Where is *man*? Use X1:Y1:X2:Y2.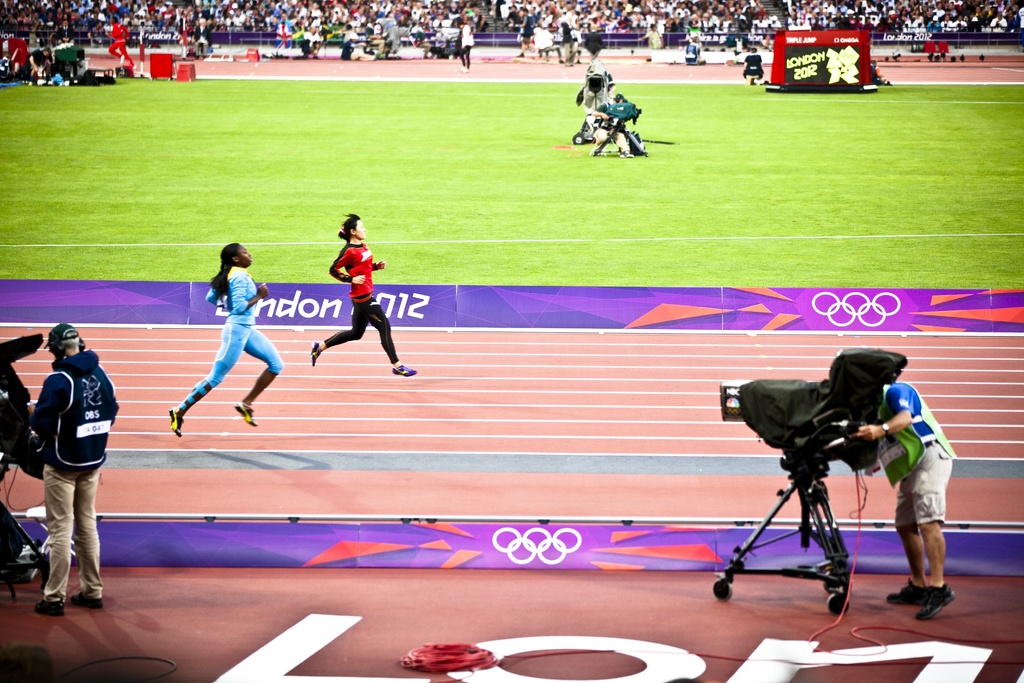
851:372:966:624.
